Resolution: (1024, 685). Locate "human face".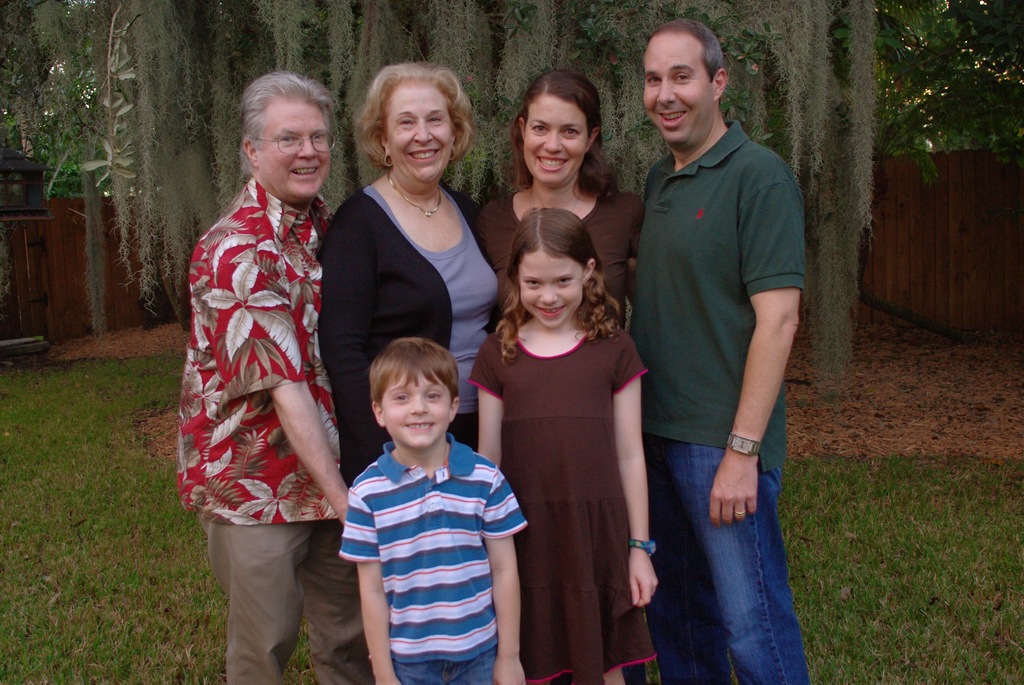
<box>259,101,331,201</box>.
